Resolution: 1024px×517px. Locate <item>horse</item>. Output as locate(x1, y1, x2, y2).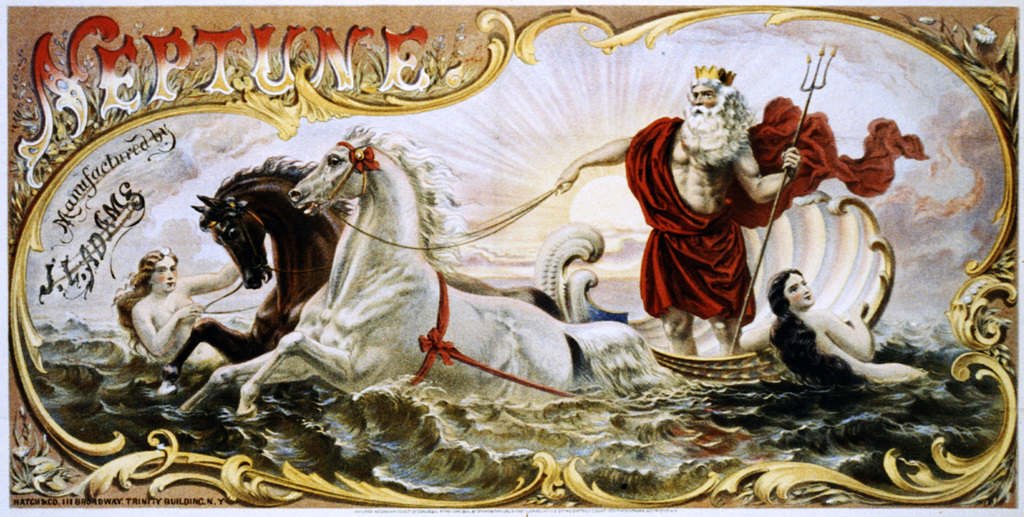
locate(155, 151, 569, 407).
